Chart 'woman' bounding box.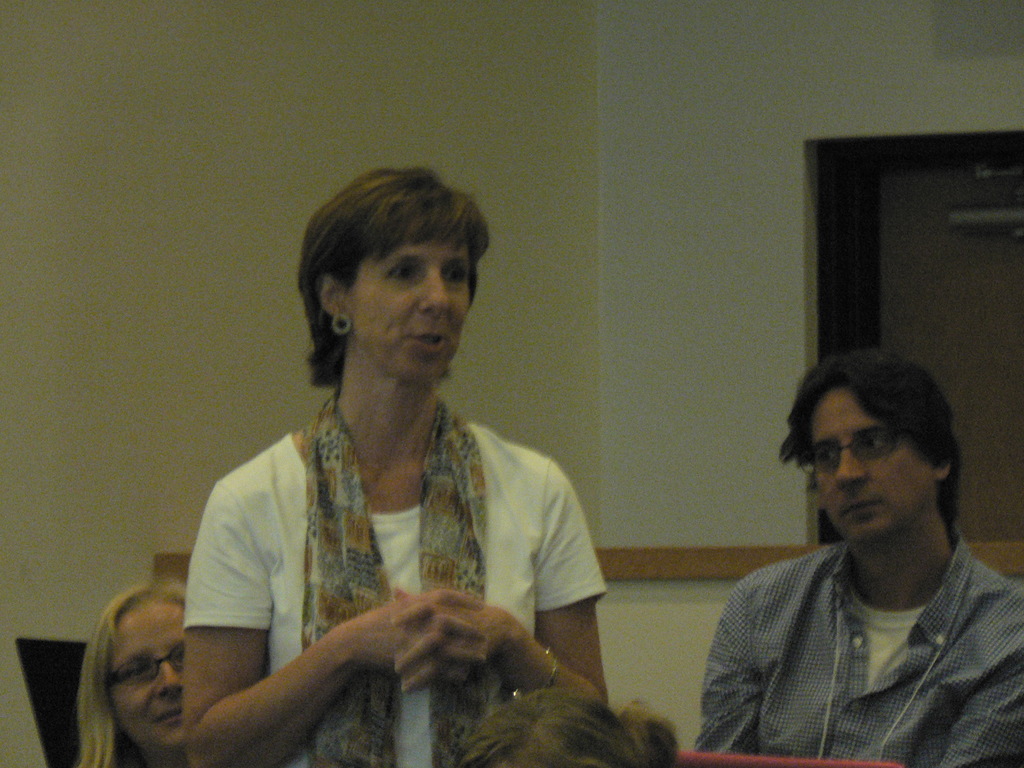
Charted: <bbox>79, 578, 188, 767</bbox>.
